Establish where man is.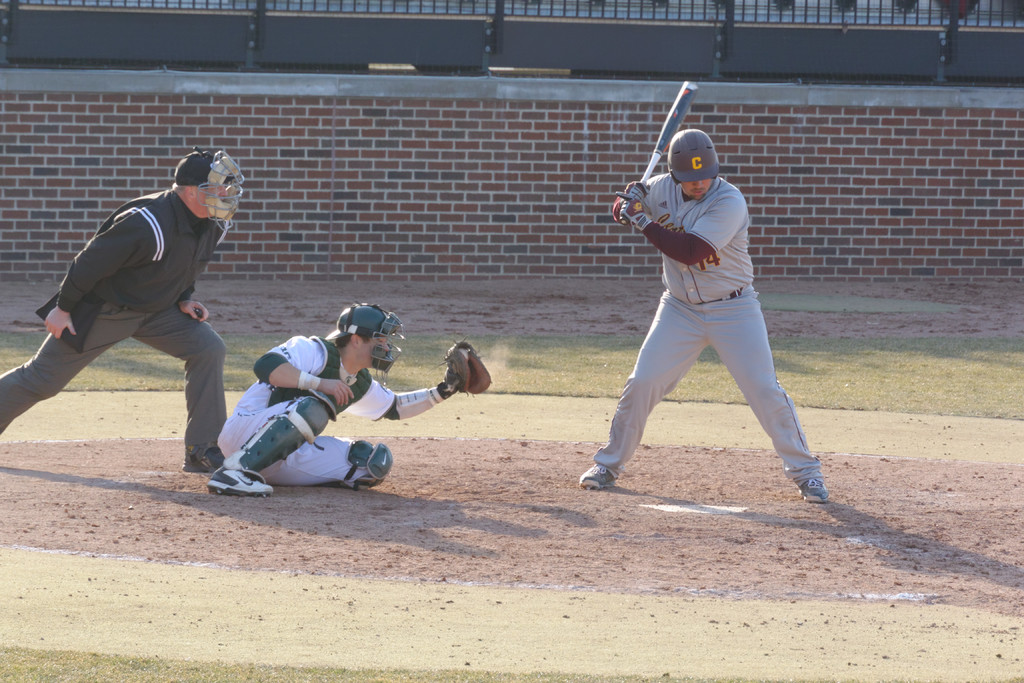
Established at region(210, 304, 479, 501).
